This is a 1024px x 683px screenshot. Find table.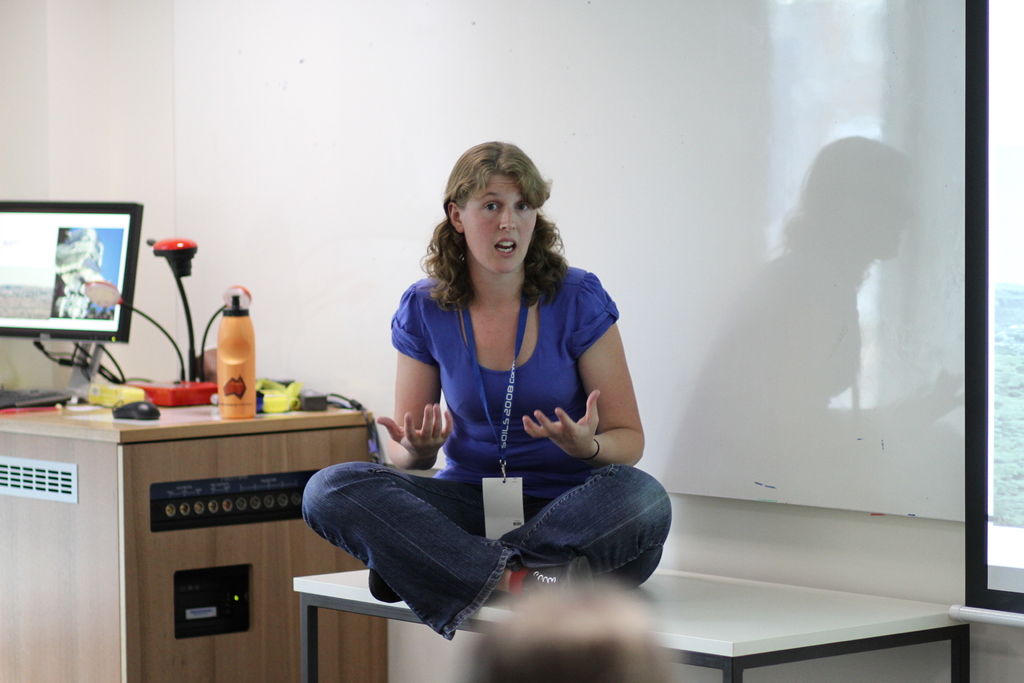
Bounding box: crop(29, 369, 367, 657).
